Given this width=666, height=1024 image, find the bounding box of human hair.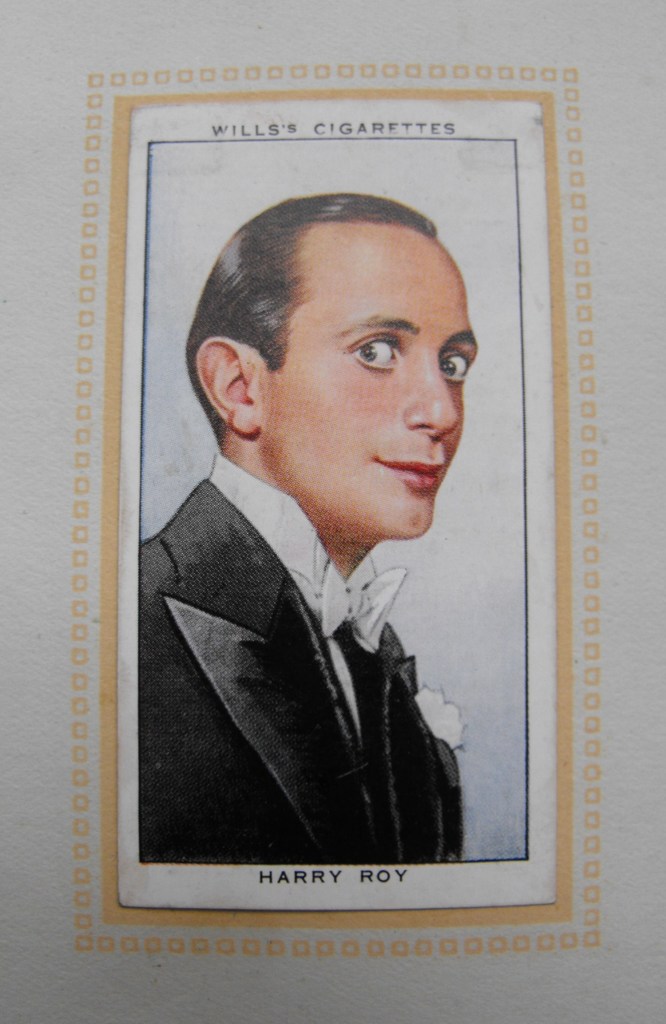
BBox(173, 194, 471, 453).
